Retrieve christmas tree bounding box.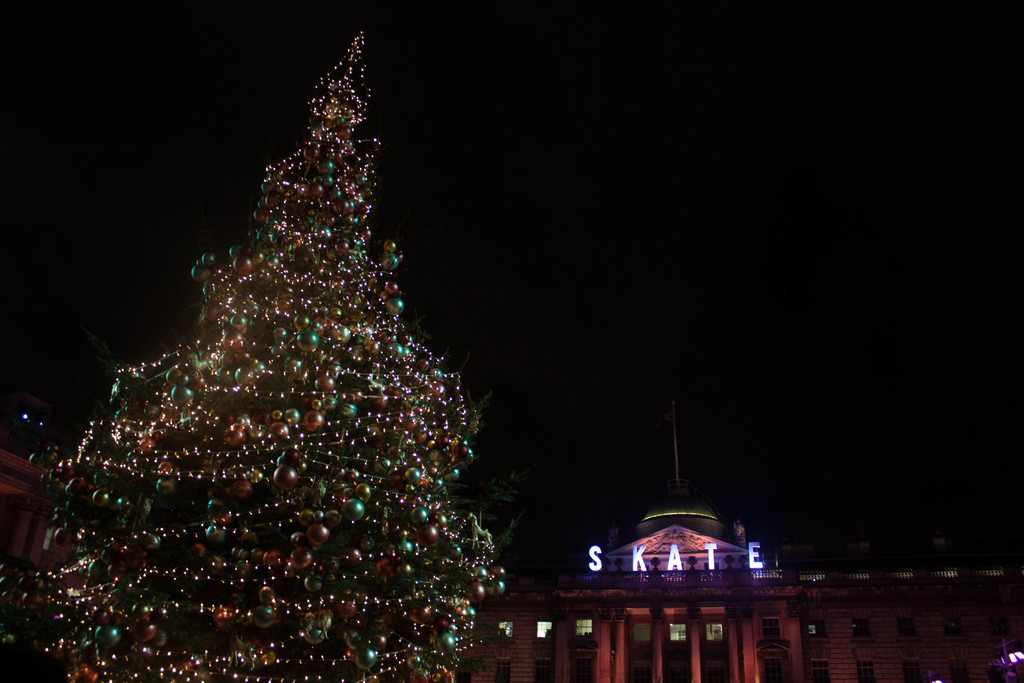
Bounding box: bbox(36, 24, 511, 682).
